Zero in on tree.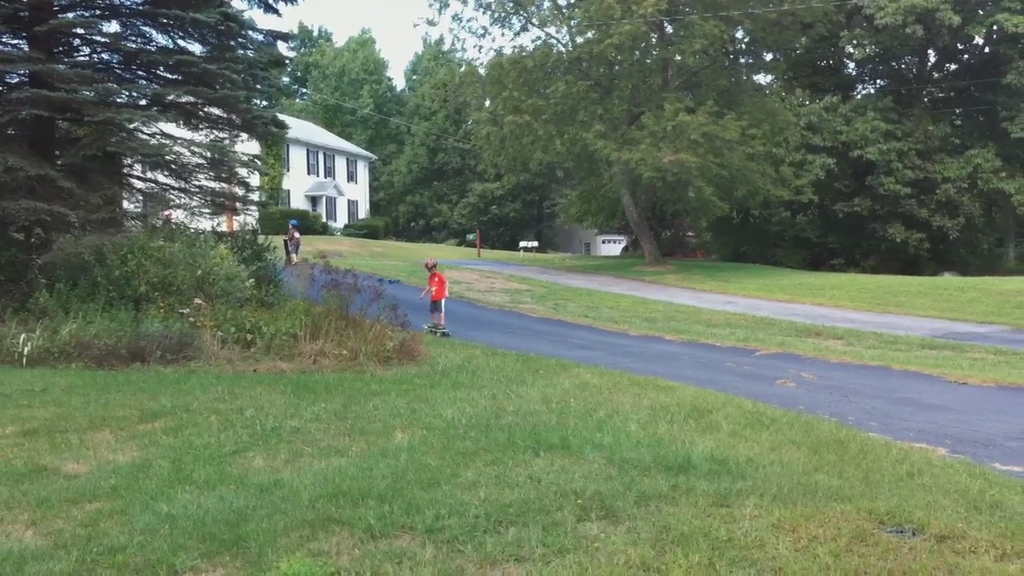
Zeroed in: locate(280, 22, 331, 111).
